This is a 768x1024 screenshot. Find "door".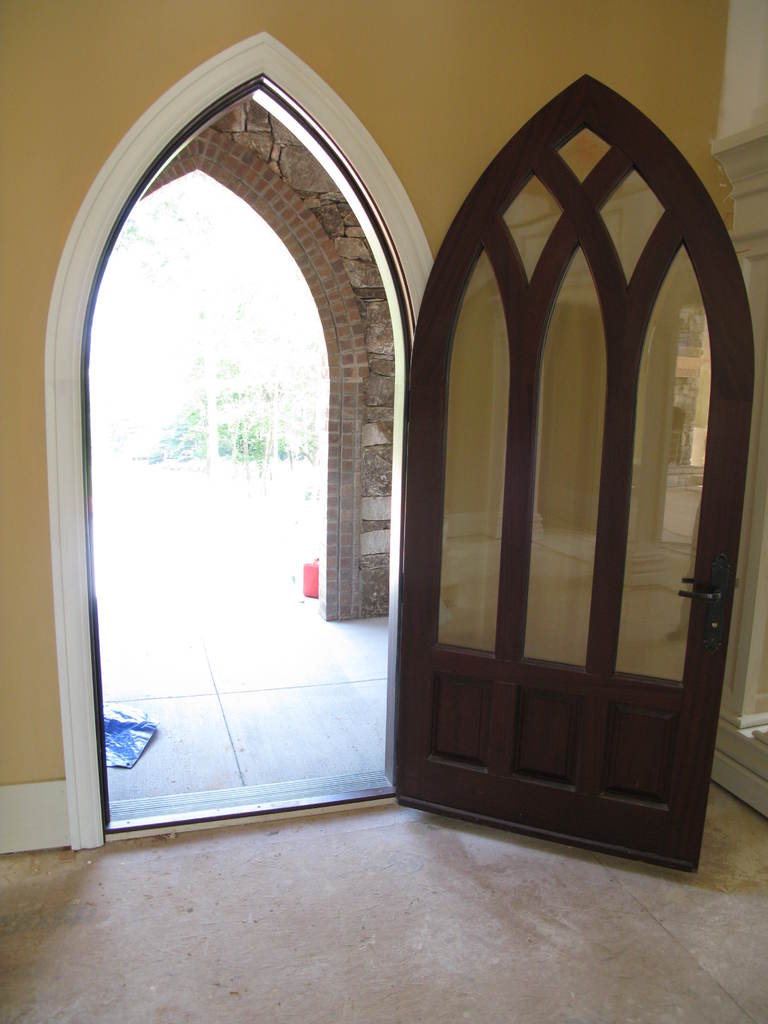
Bounding box: [381,60,757,876].
